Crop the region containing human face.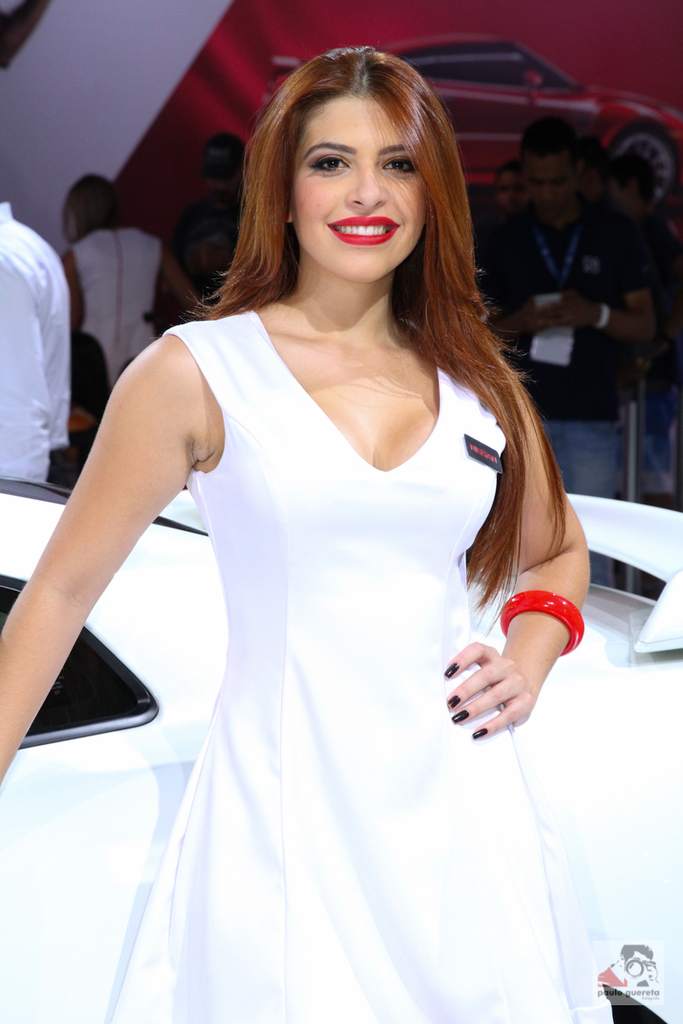
Crop region: (x1=291, y1=92, x2=425, y2=286).
